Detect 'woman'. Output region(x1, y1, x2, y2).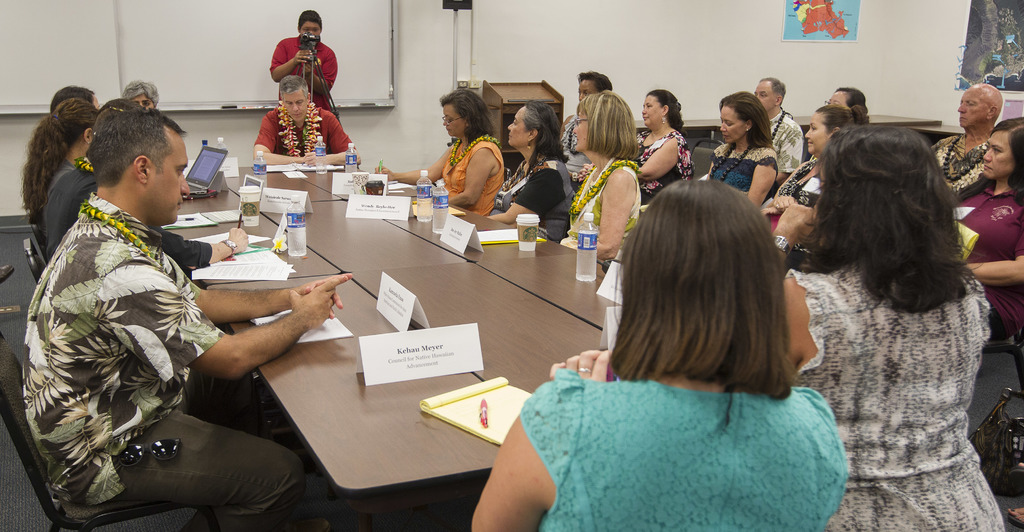
region(481, 95, 578, 250).
